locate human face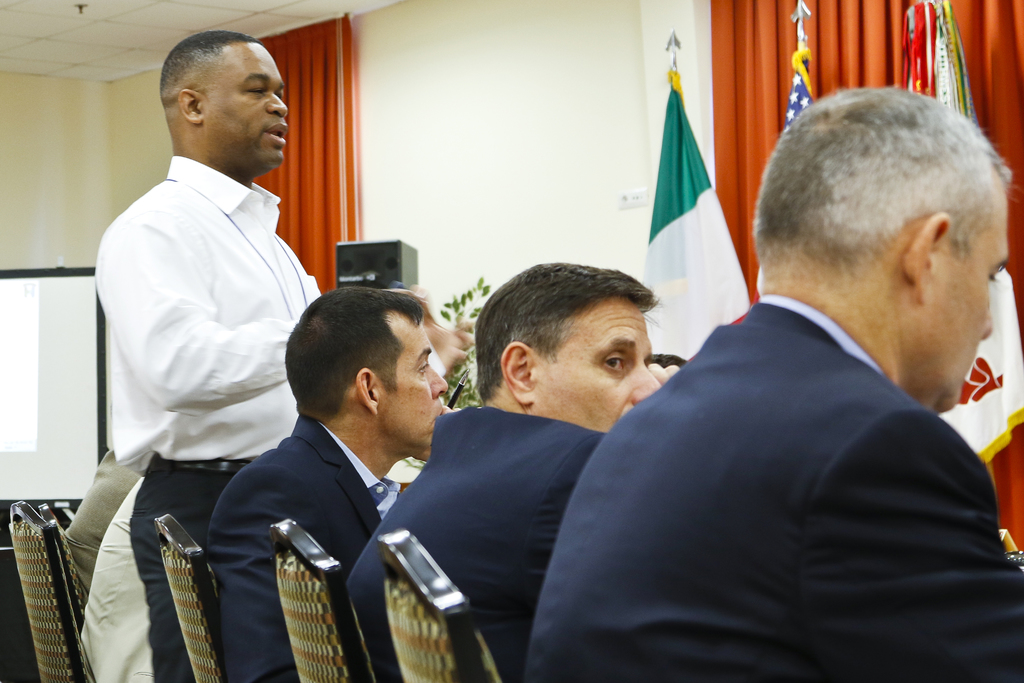
box(923, 208, 1004, 409)
